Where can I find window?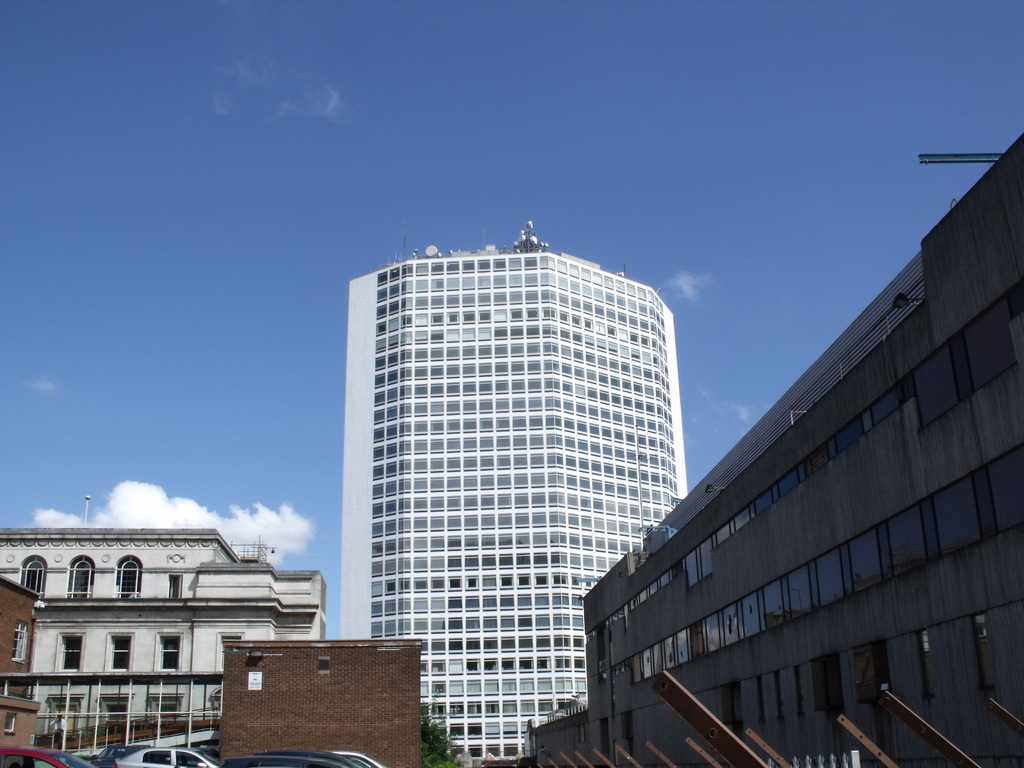
You can find it at 15,554,52,604.
